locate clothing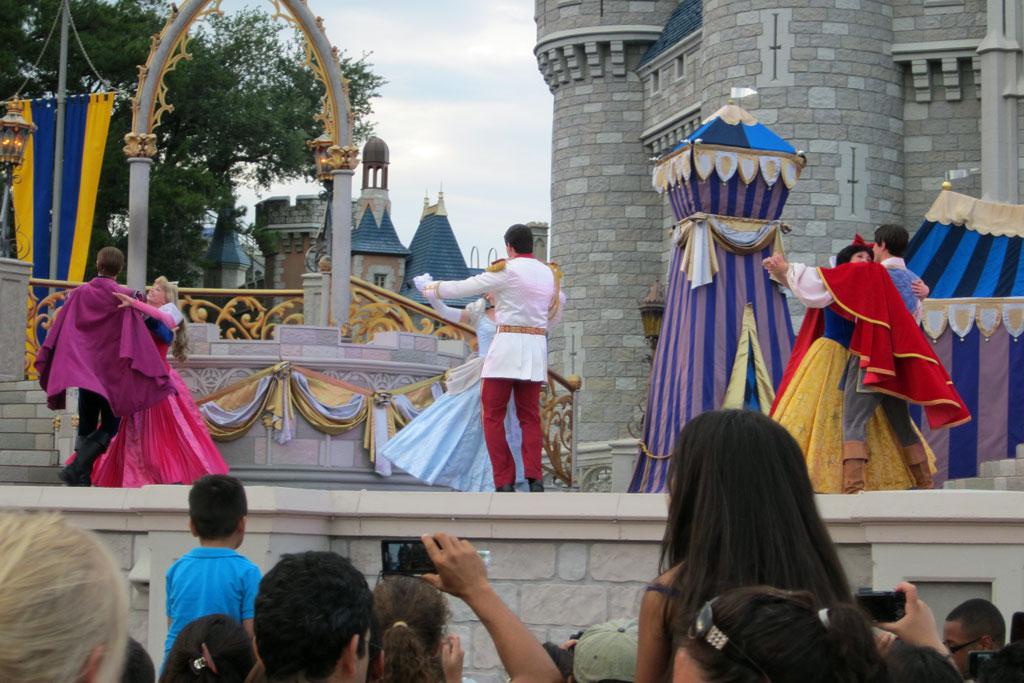
[x1=65, y1=299, x2=233, y2=489]
